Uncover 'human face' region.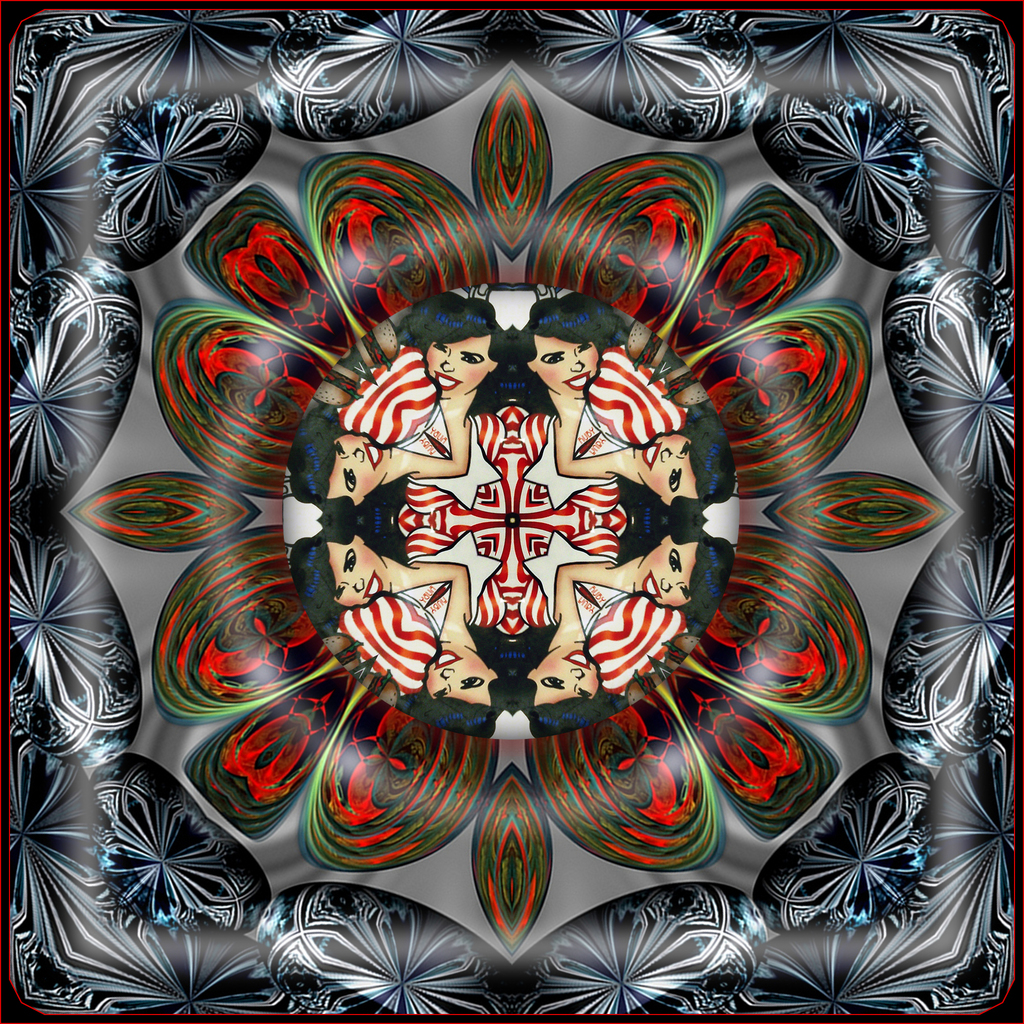
Uncovered: <box>427,346,492,390</box>.
